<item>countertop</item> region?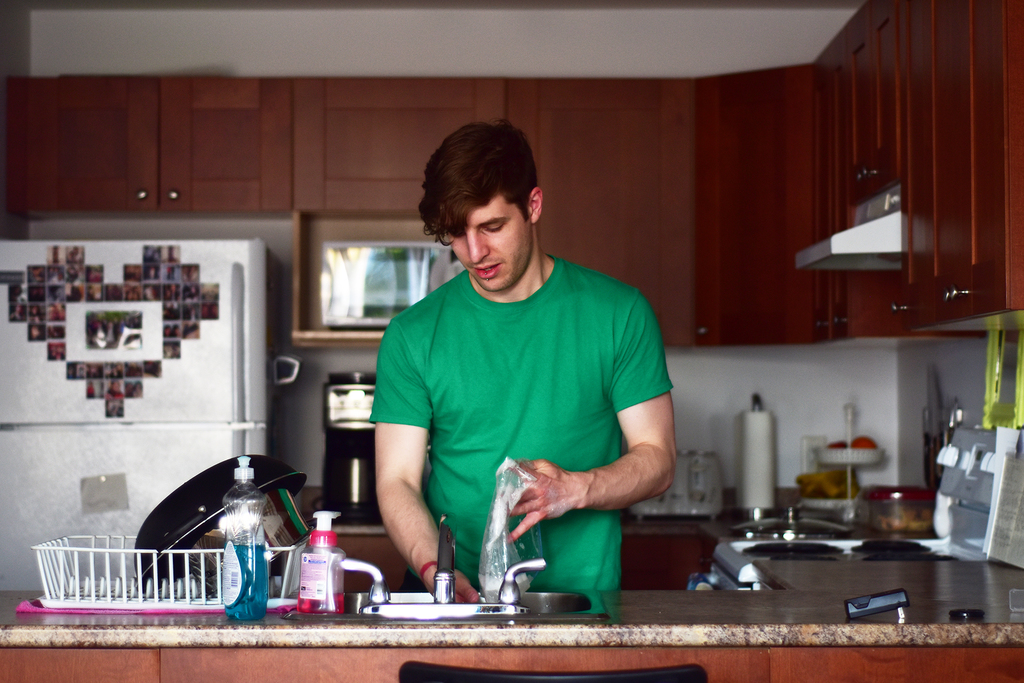
[x1=0, y1=483, x2=1023, y2=682]
